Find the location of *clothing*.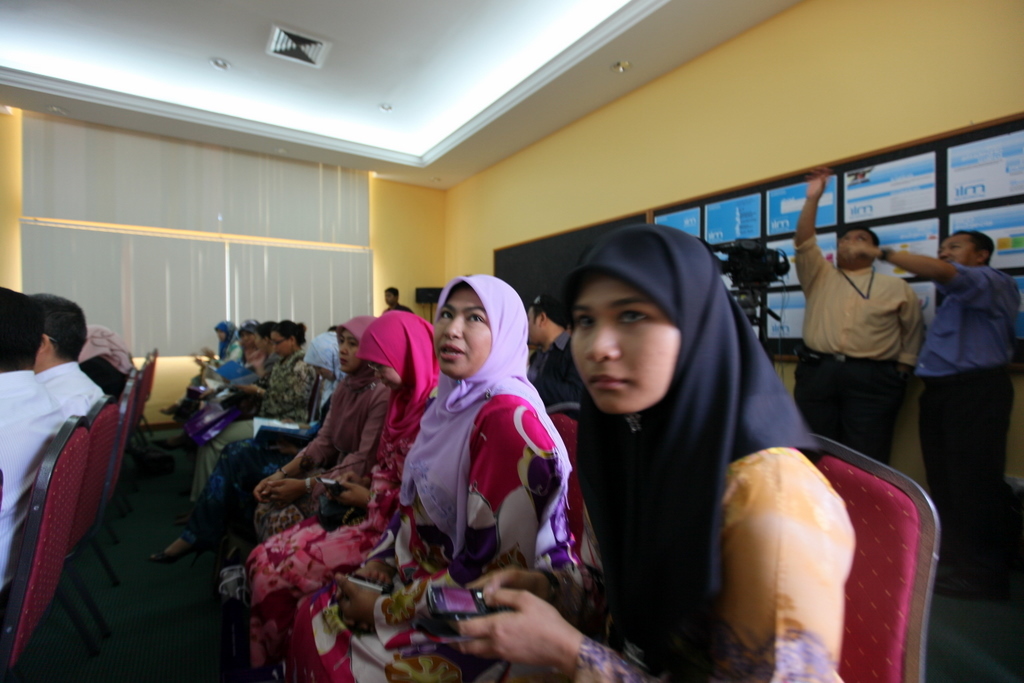
Location: (x1=290, y1=280, x2=601, y2=682).
